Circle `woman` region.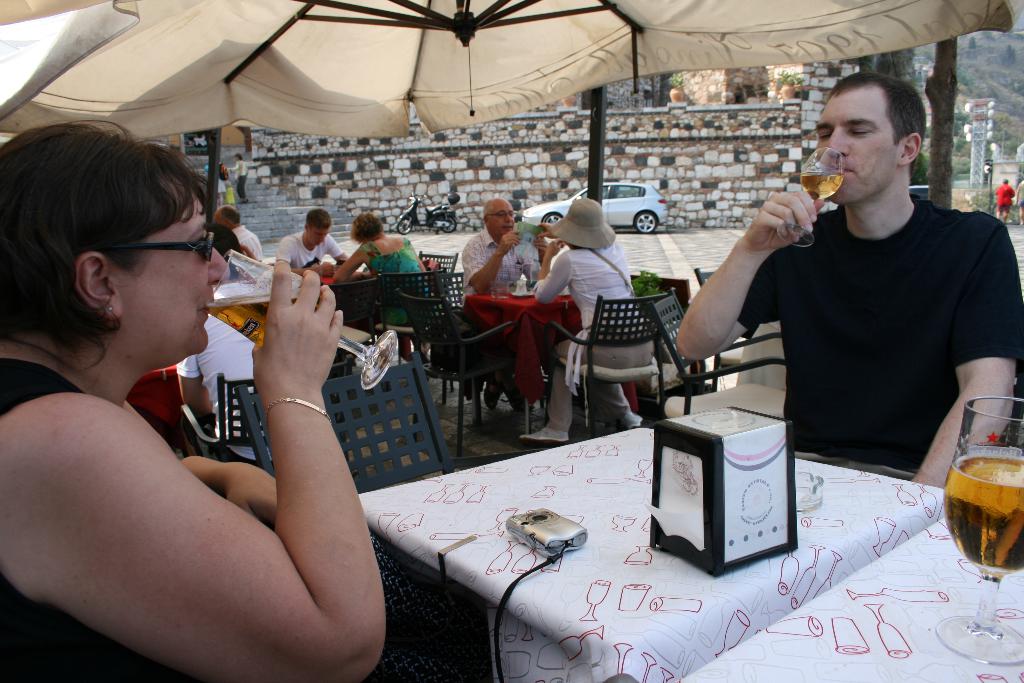
Region: (left=54, top=141, right=420, bottom=682).
